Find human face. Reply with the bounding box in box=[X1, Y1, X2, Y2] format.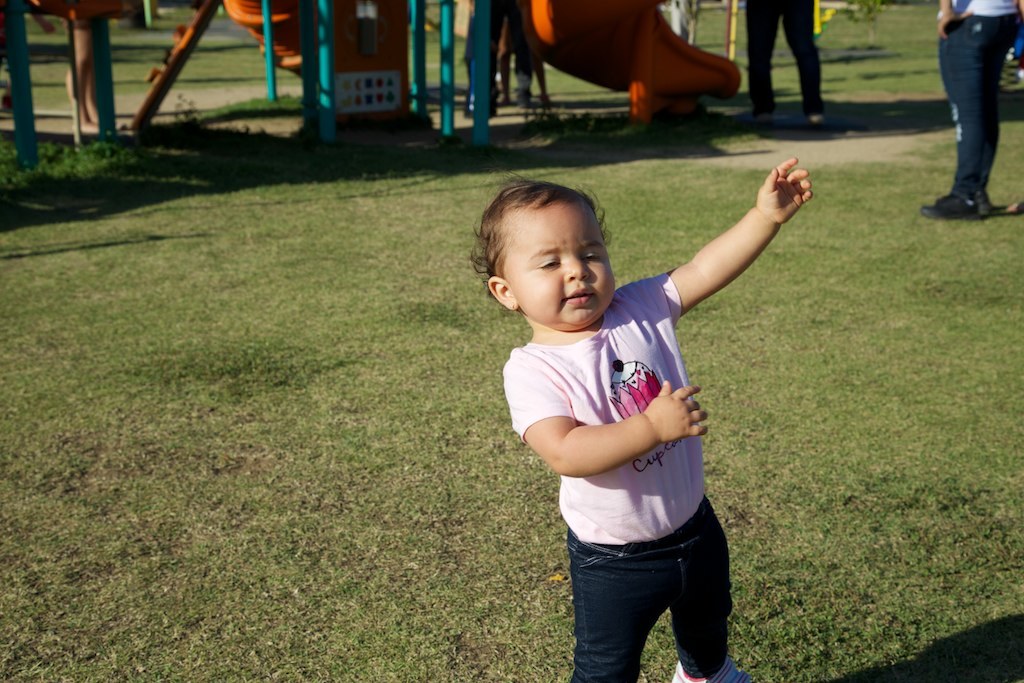
box=[497, 198, 618, 327].
